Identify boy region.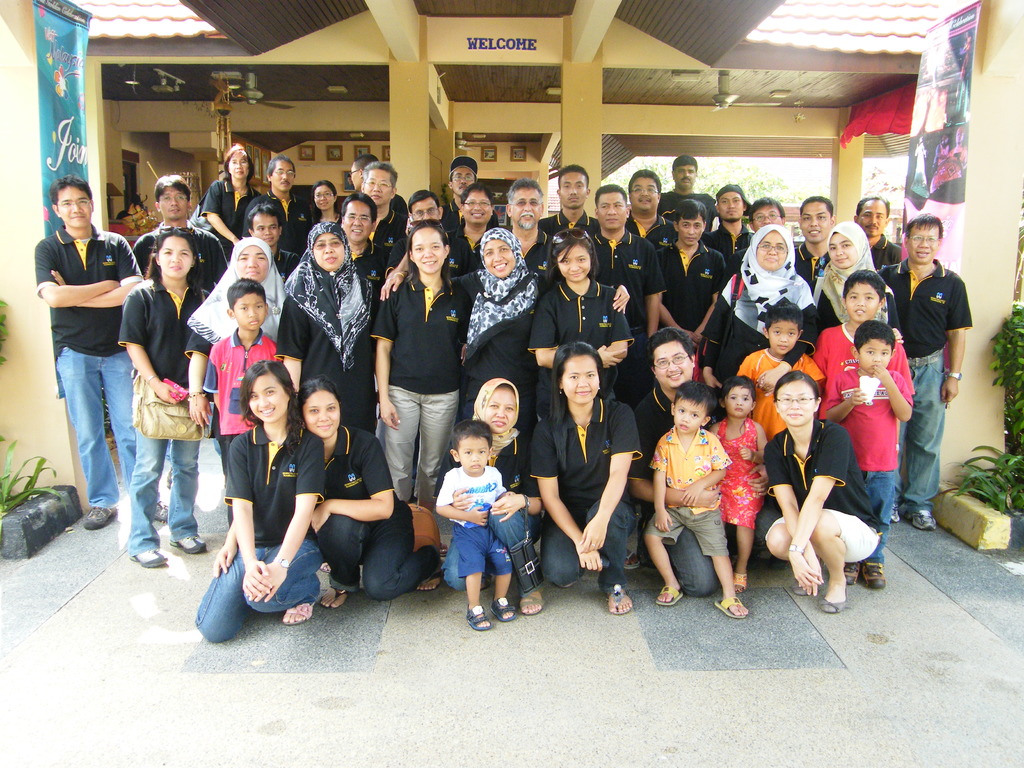
Region: (644,381,746,620).
